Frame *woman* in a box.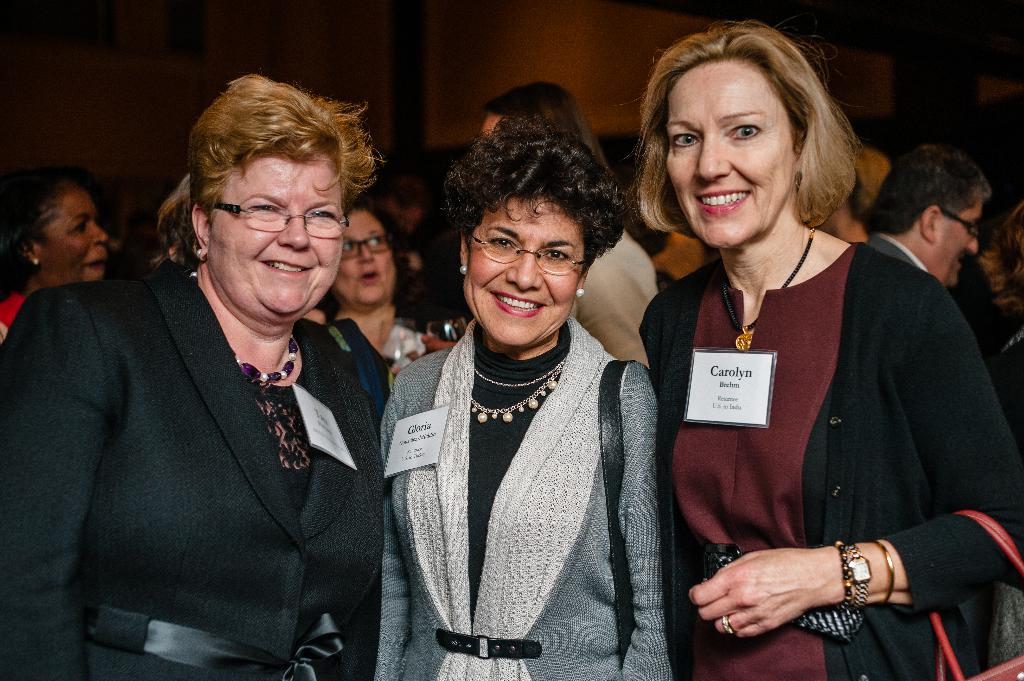
BBox(0, 68, 382, 680).
